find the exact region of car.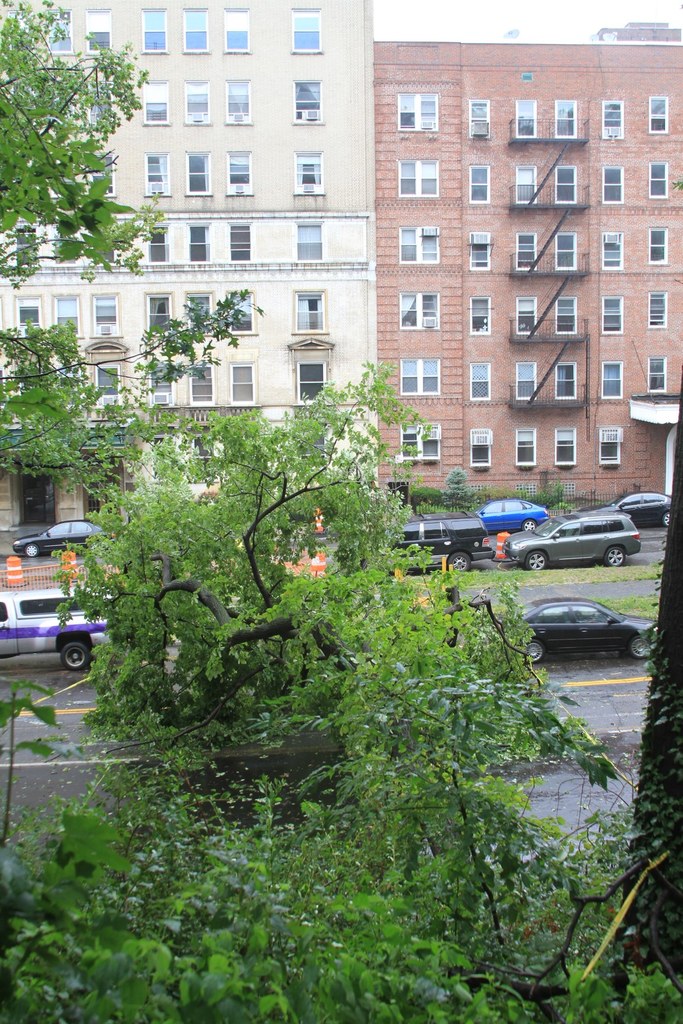
Exact region: region(509, 600, 660, 664).
